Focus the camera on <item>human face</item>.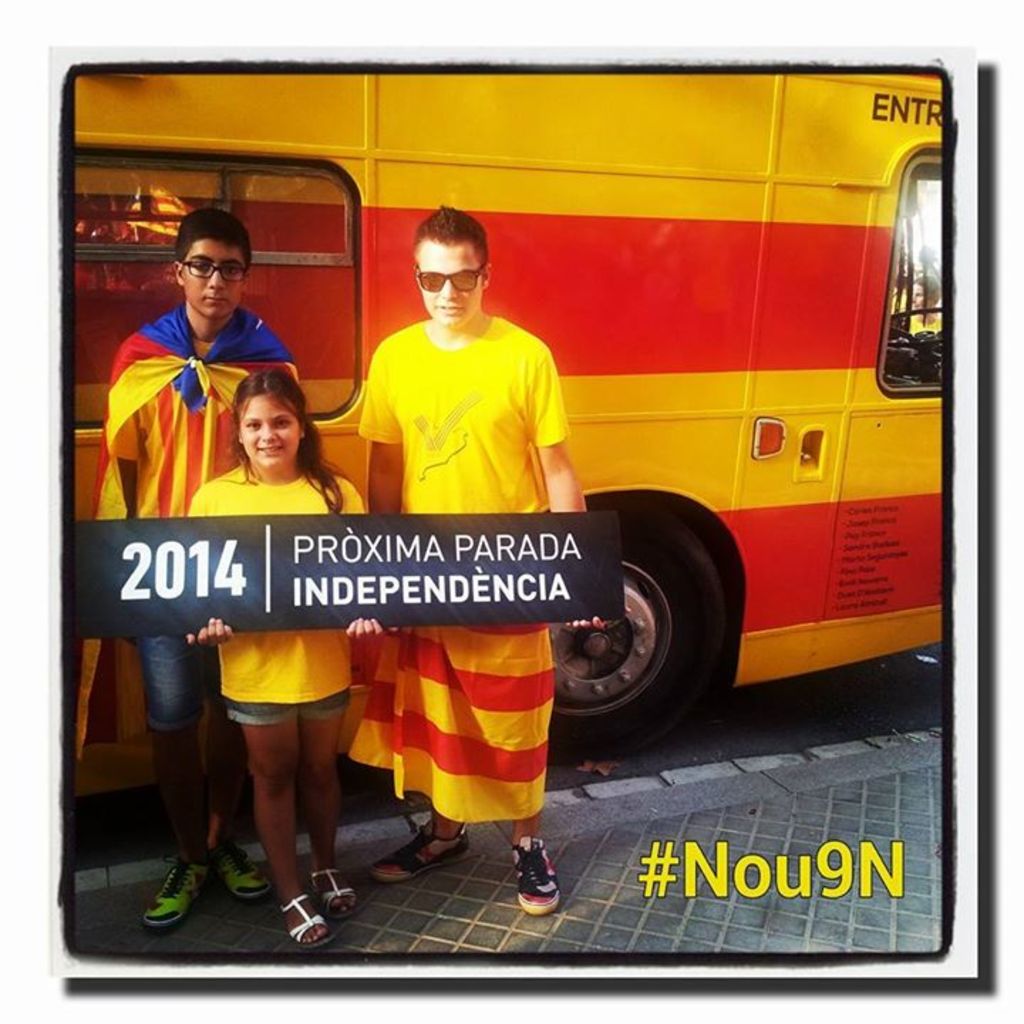
Focus region: x1=420 y1=245 x2=482 y2=326.
